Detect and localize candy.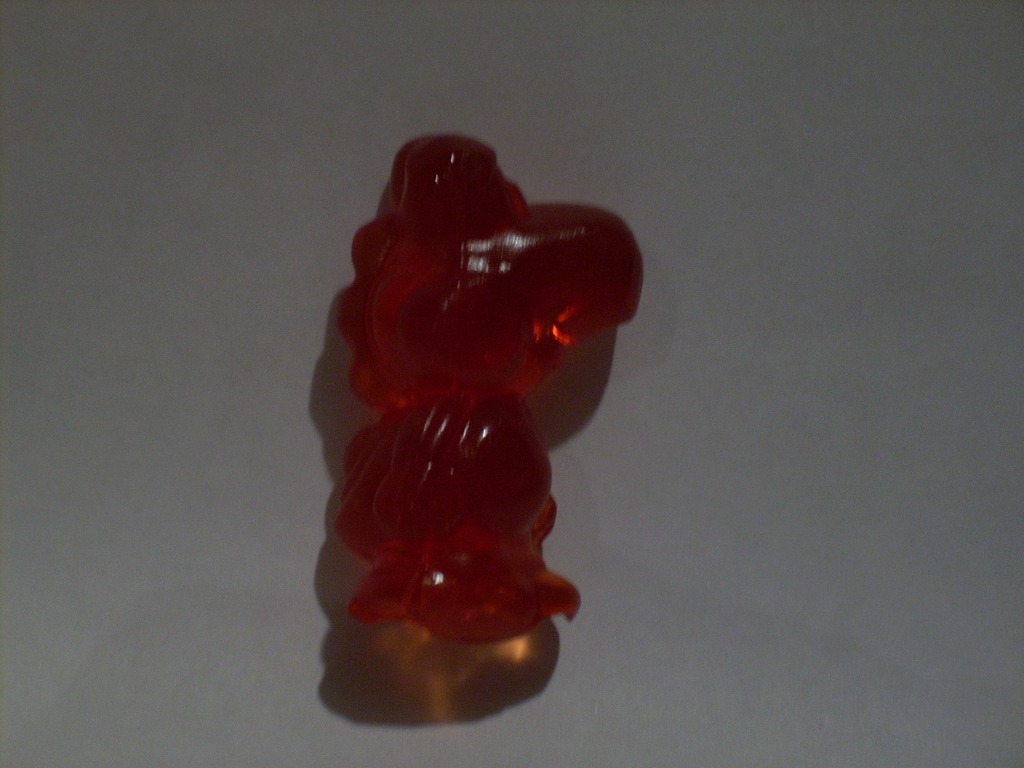
Localized at box(275, 221, 647, 724).
